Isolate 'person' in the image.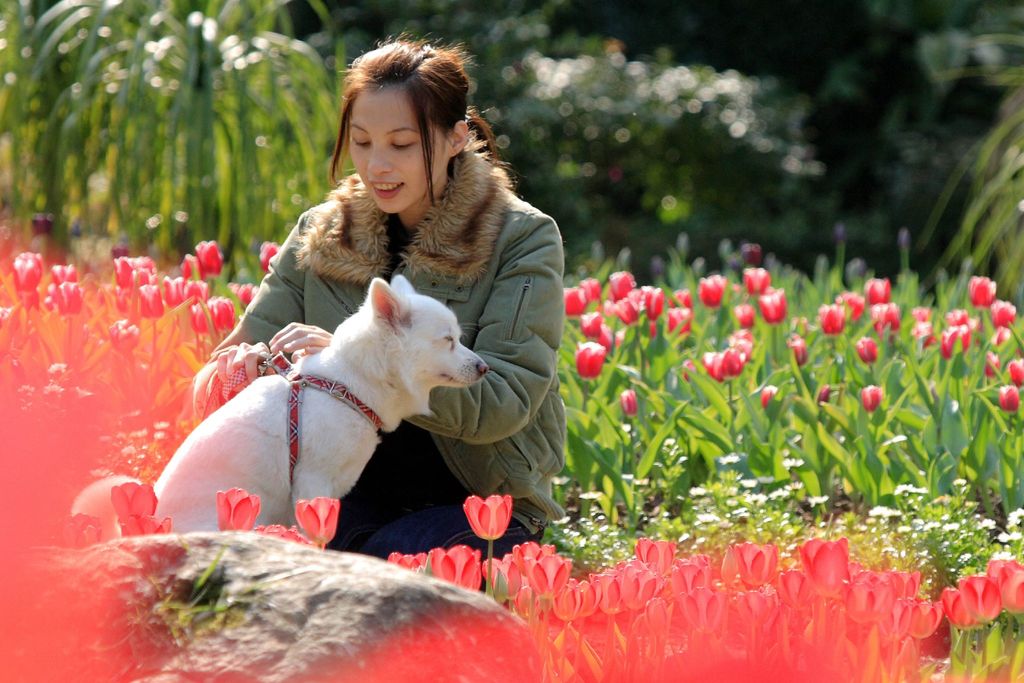
Isolated region: locate(186, 29, 568, 566).
